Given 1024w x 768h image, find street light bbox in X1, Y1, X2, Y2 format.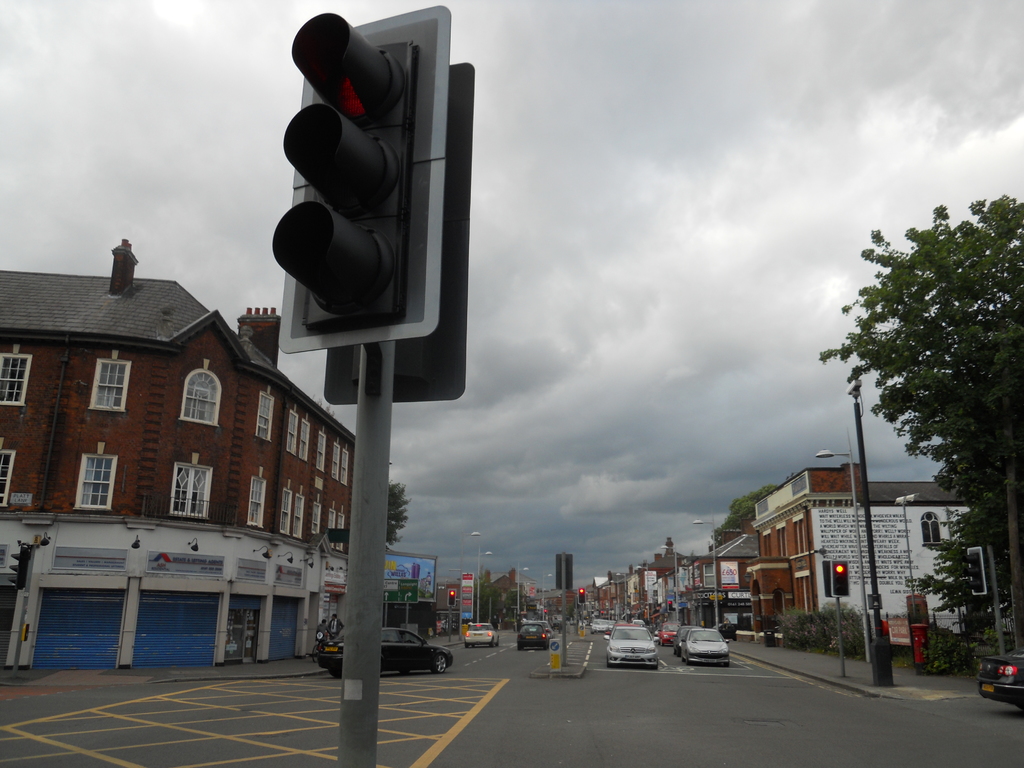
602, 588, 612, 623.
